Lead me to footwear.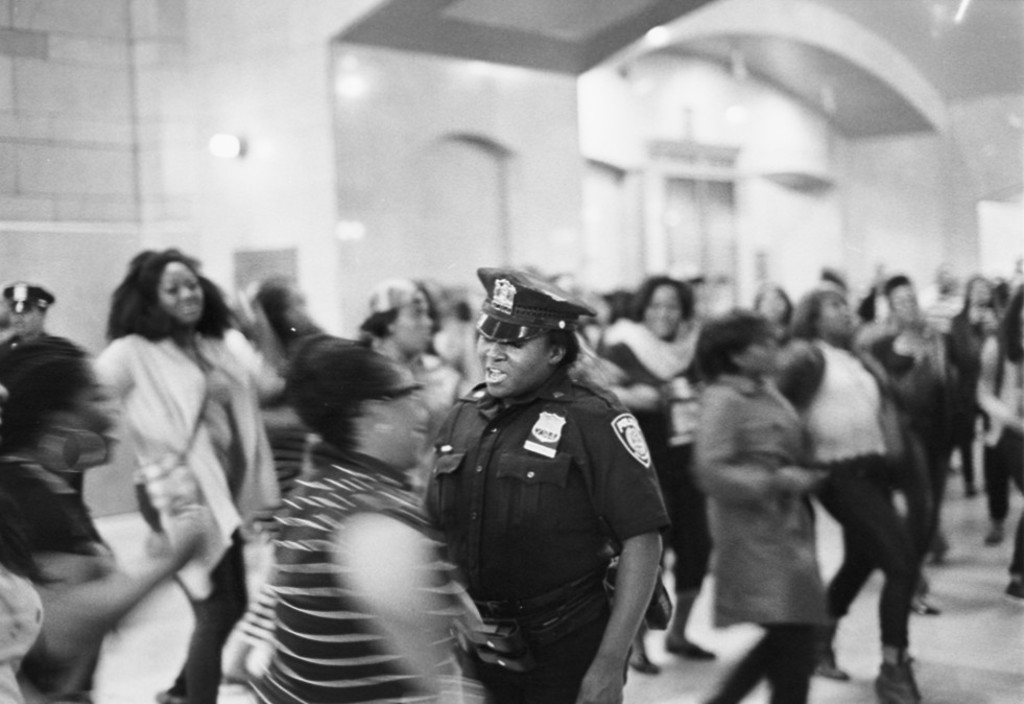
Lead to pyautogui.locateOnScreen(905, 589, 945, 617).
